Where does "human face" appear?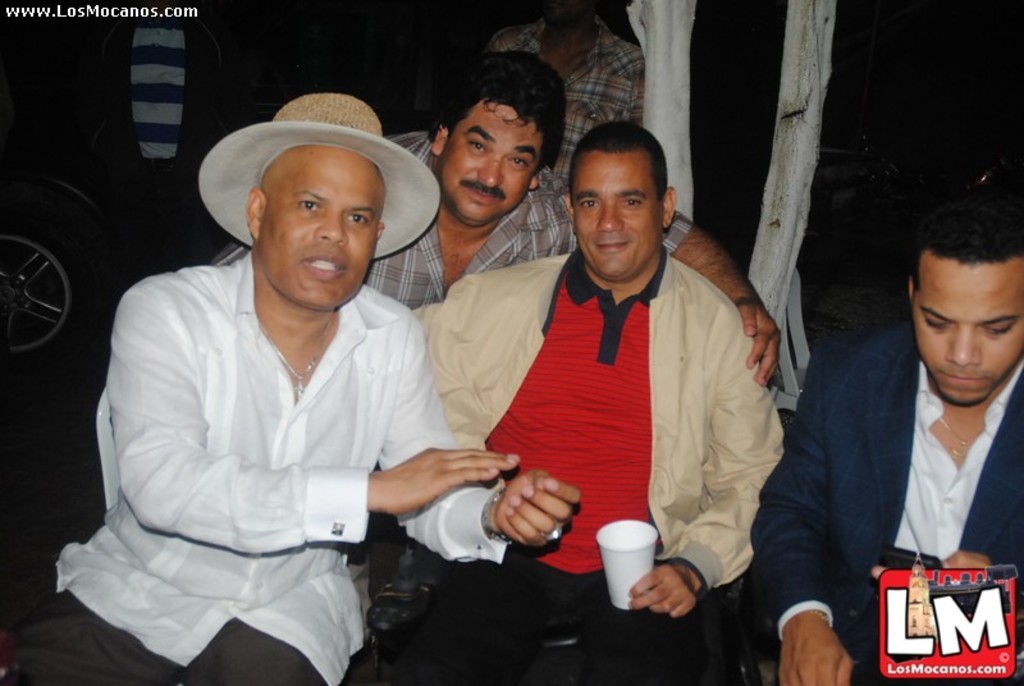
Appears at 451, 113, 529, 225.
